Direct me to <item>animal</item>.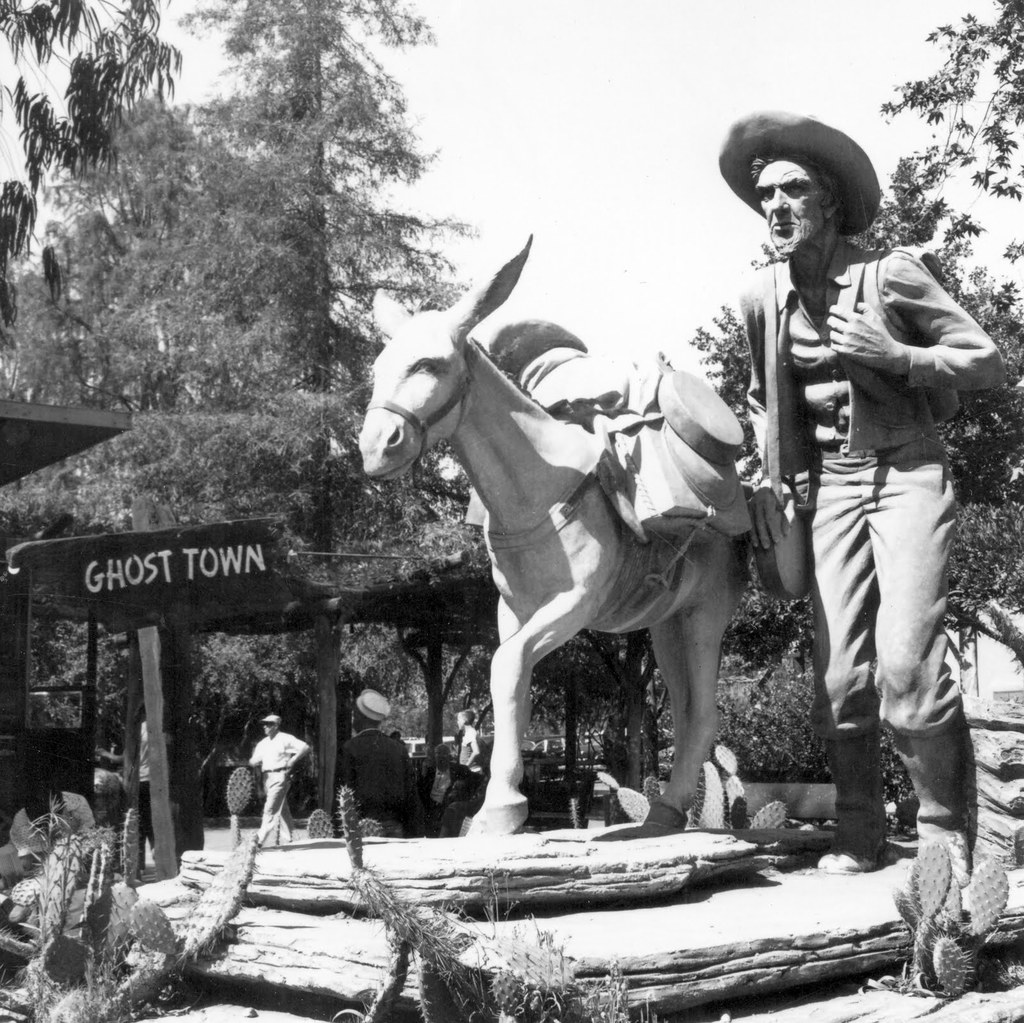
Direction: x1=362 y1=235 x2=748 y2=843.
